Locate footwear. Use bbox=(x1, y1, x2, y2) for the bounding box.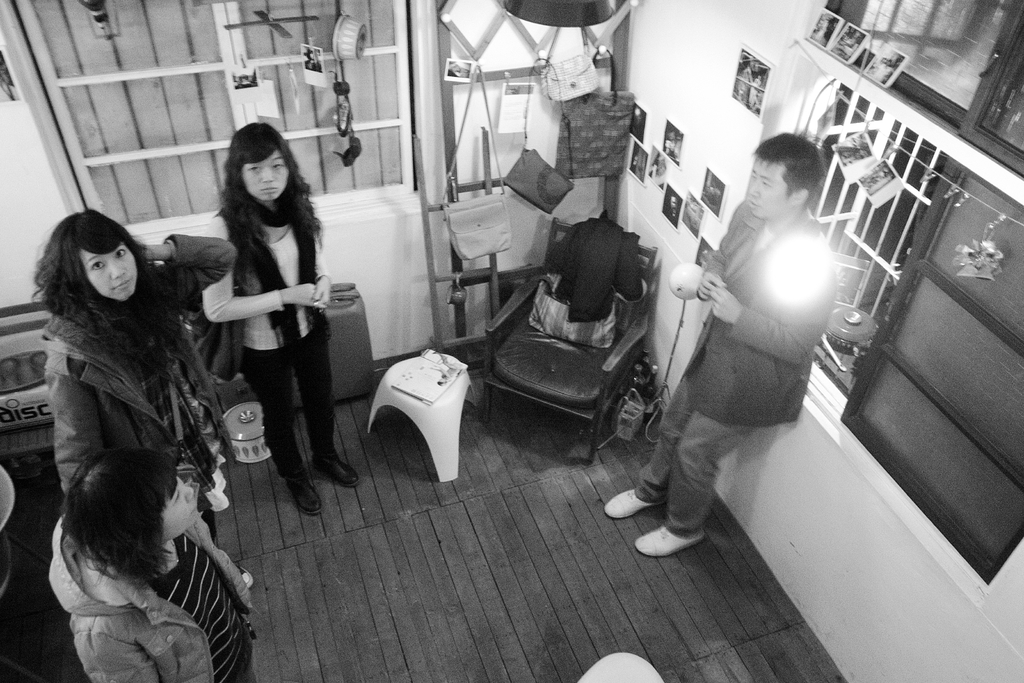
bbox=(620, 484, 726, 564).
